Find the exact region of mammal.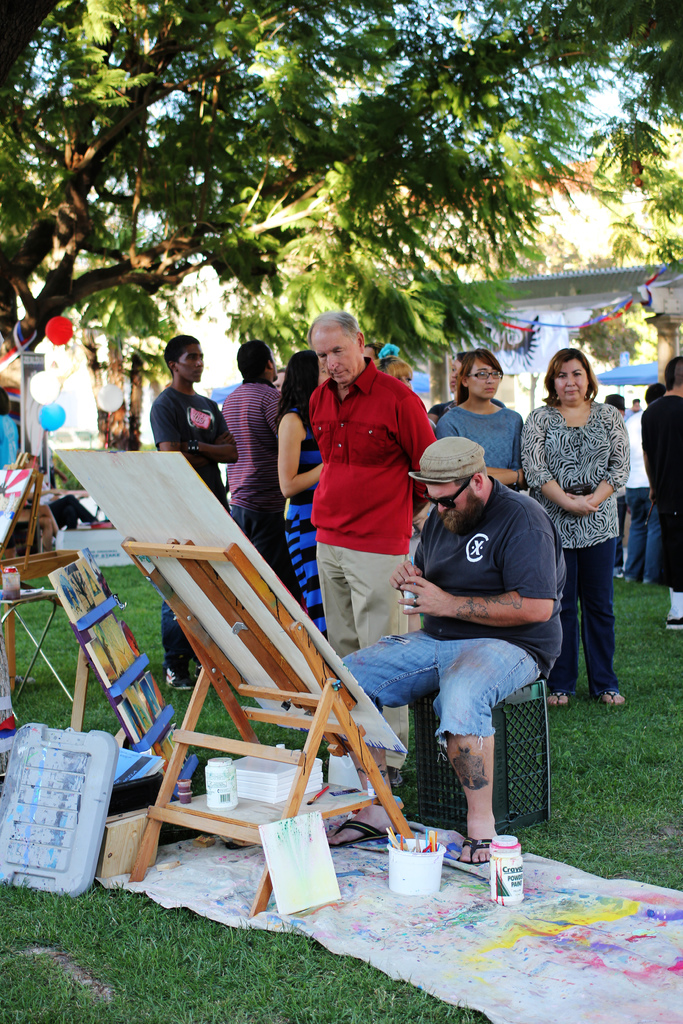
Exact region: 220,337,305,606.
